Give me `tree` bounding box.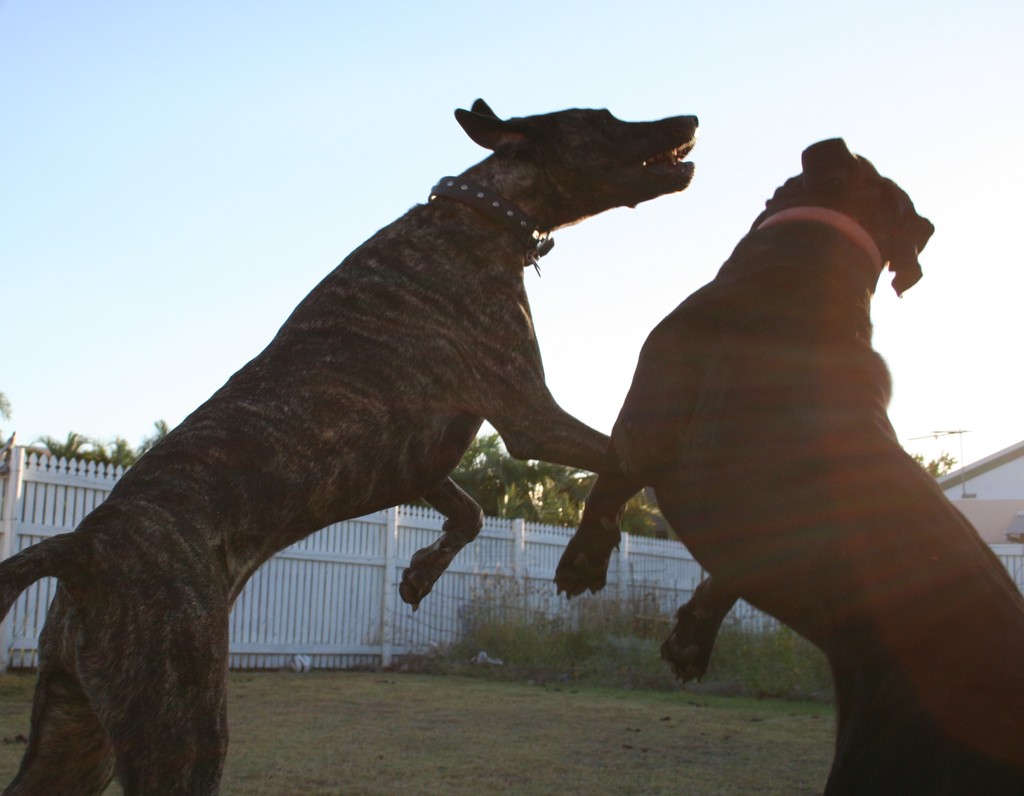
bbox=[456, 434, 538, 525].
